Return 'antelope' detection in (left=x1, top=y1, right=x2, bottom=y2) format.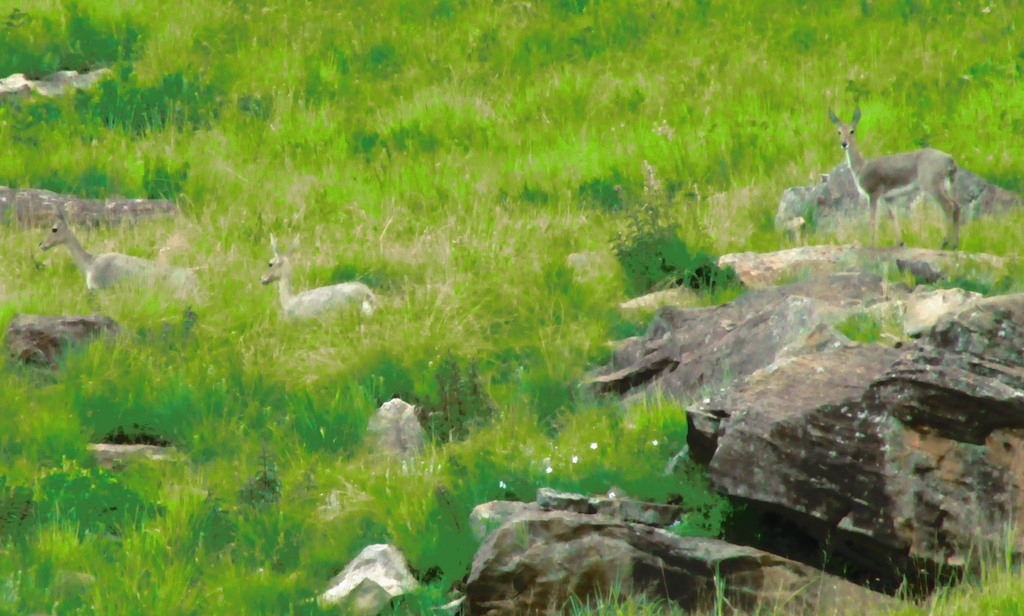
(left=829, top=85, right=968, bottom=256).
